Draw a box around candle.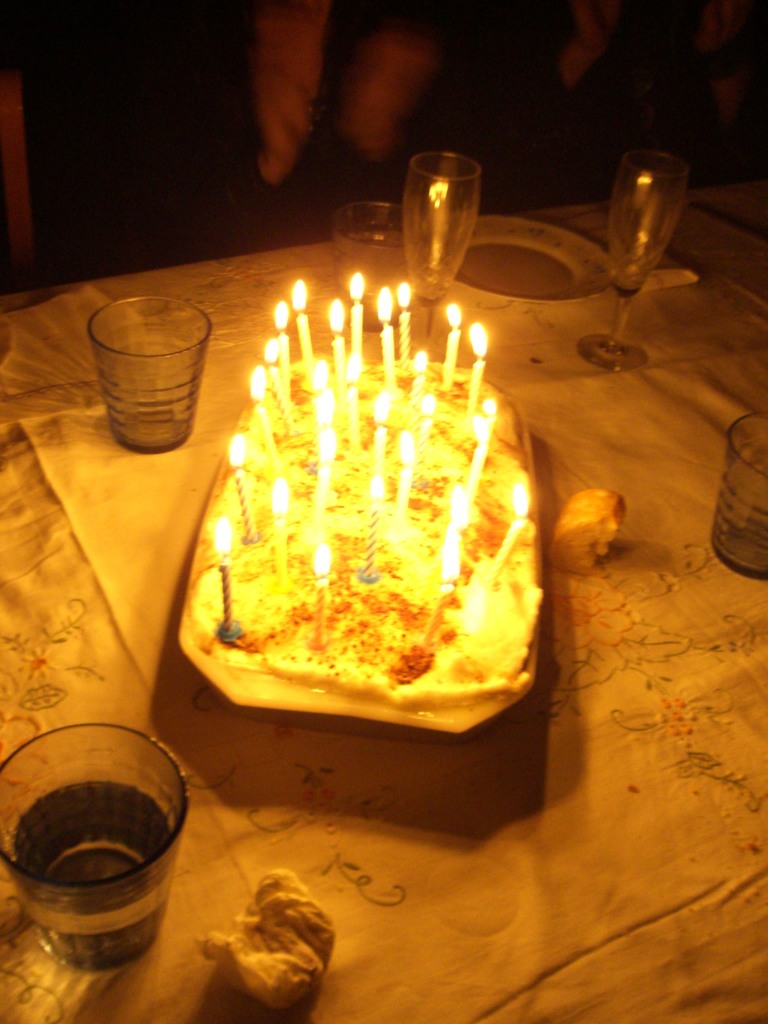
312 545 331 650.
